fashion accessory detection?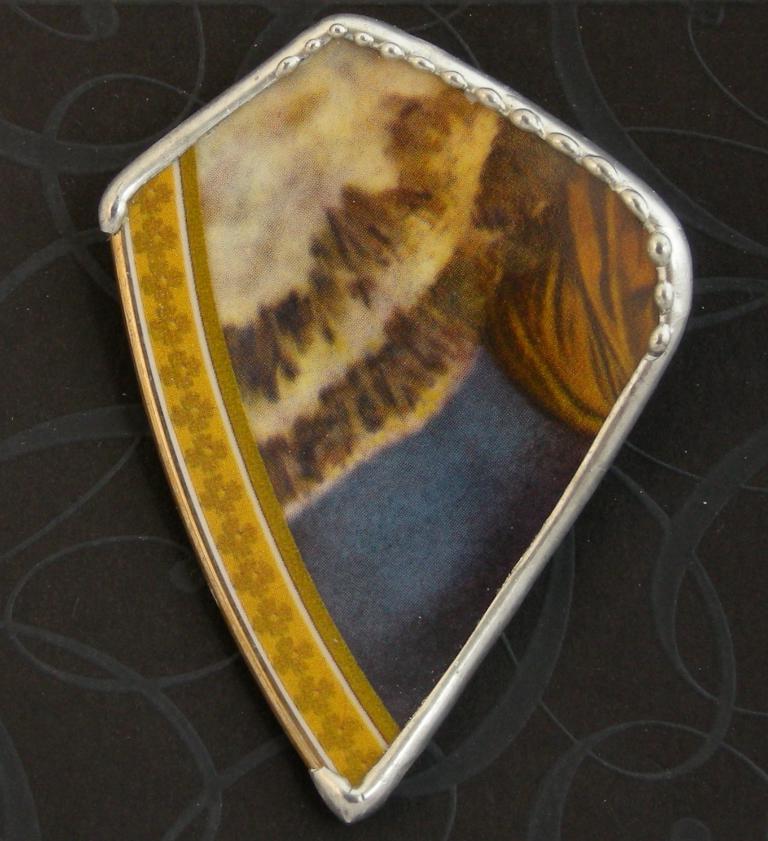
(96, 9, 696, 831)
